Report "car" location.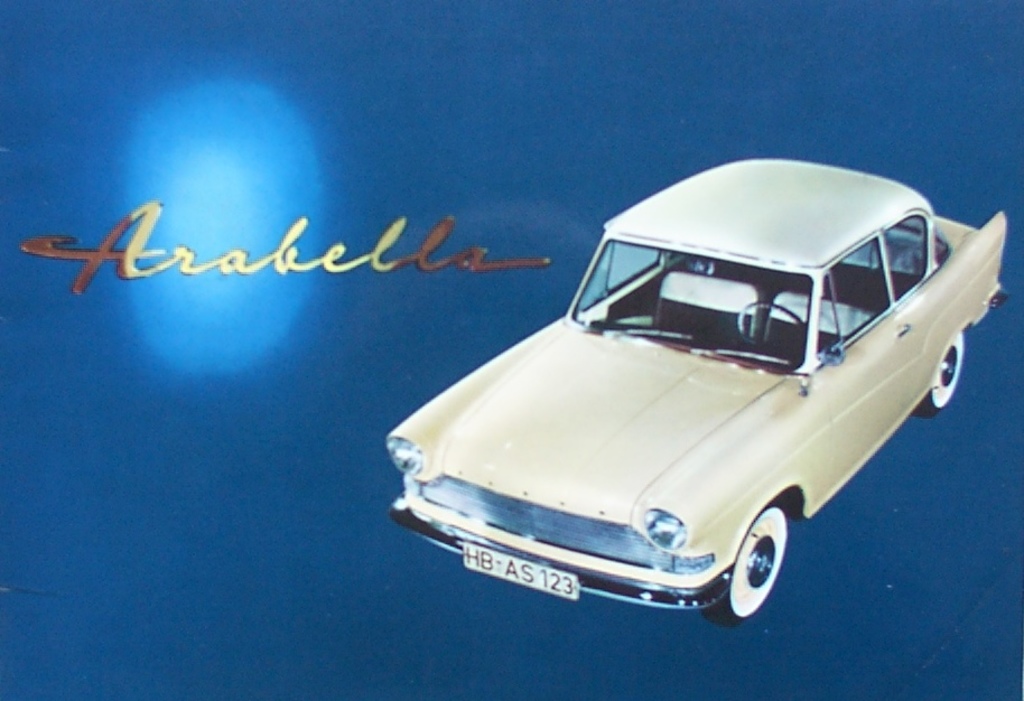
Report: <region>383, 178, 996, 619</region>.
